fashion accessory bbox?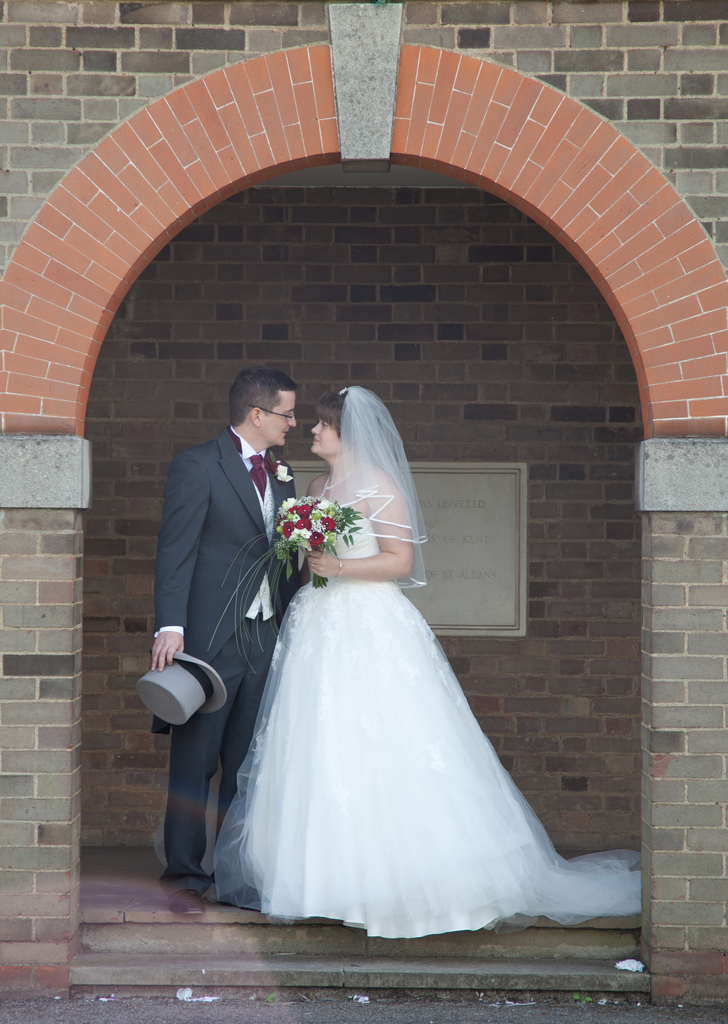
<bbox>265, 458, 295, 484</bbox>
